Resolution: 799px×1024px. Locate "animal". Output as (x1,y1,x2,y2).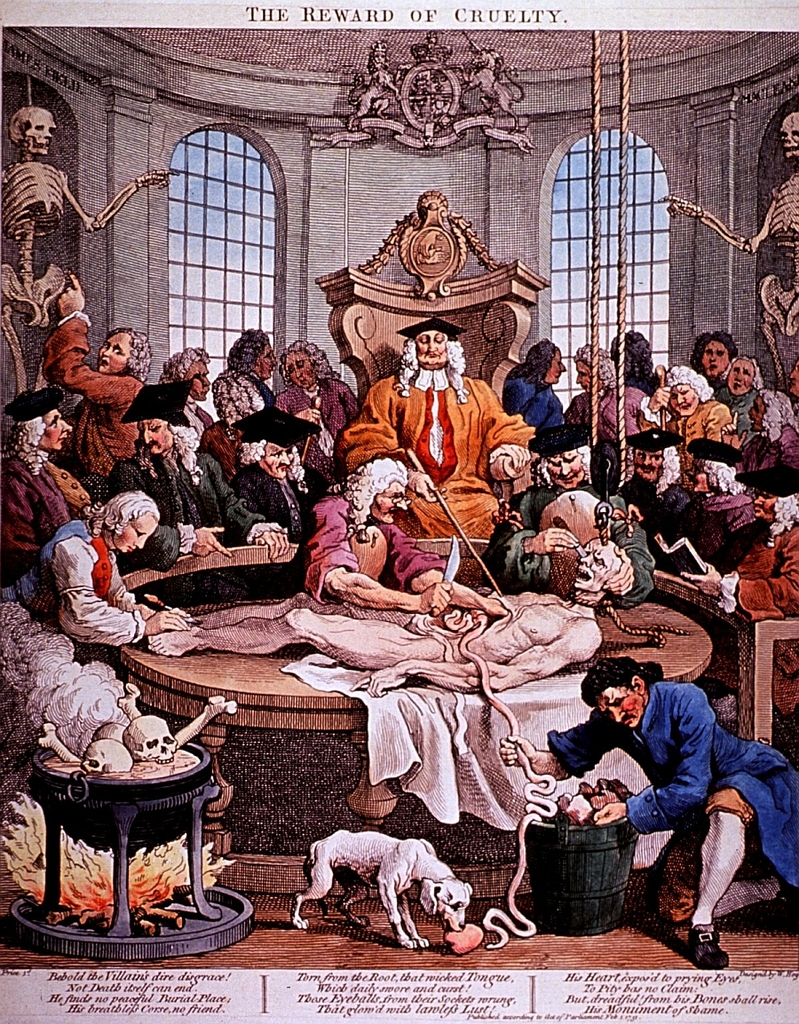
(452,45,524,130).
